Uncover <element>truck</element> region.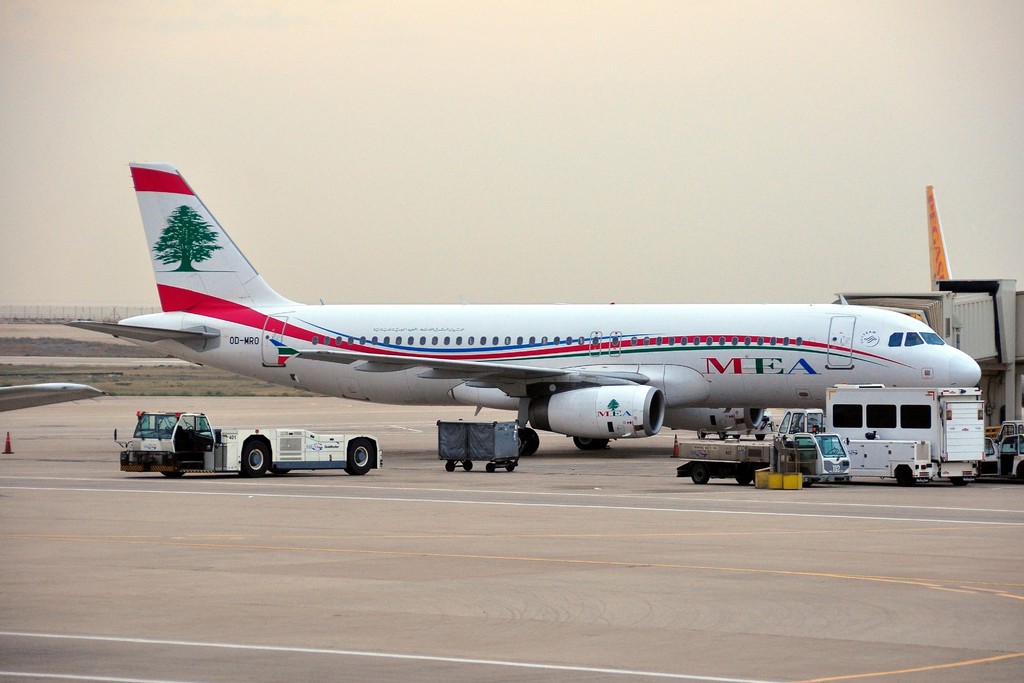
Uncovered: [x1=113, y1=409, x2=395, y2=485].
